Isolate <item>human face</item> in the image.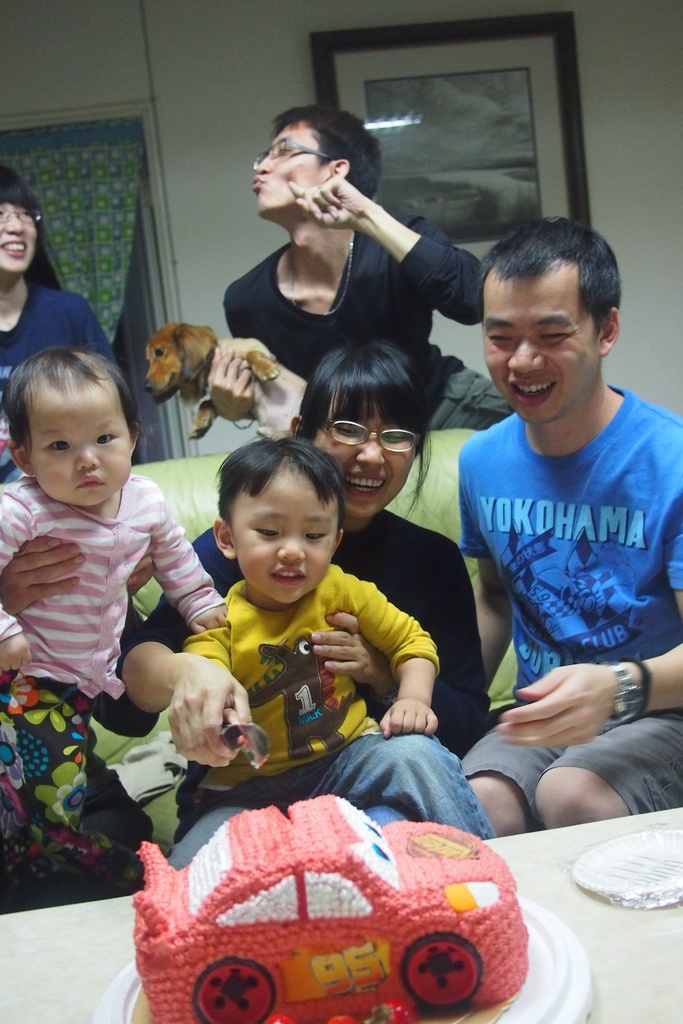
Isolated region: {"x1": 251, "y1": 126, "x2": 327, "y2": 215}.
